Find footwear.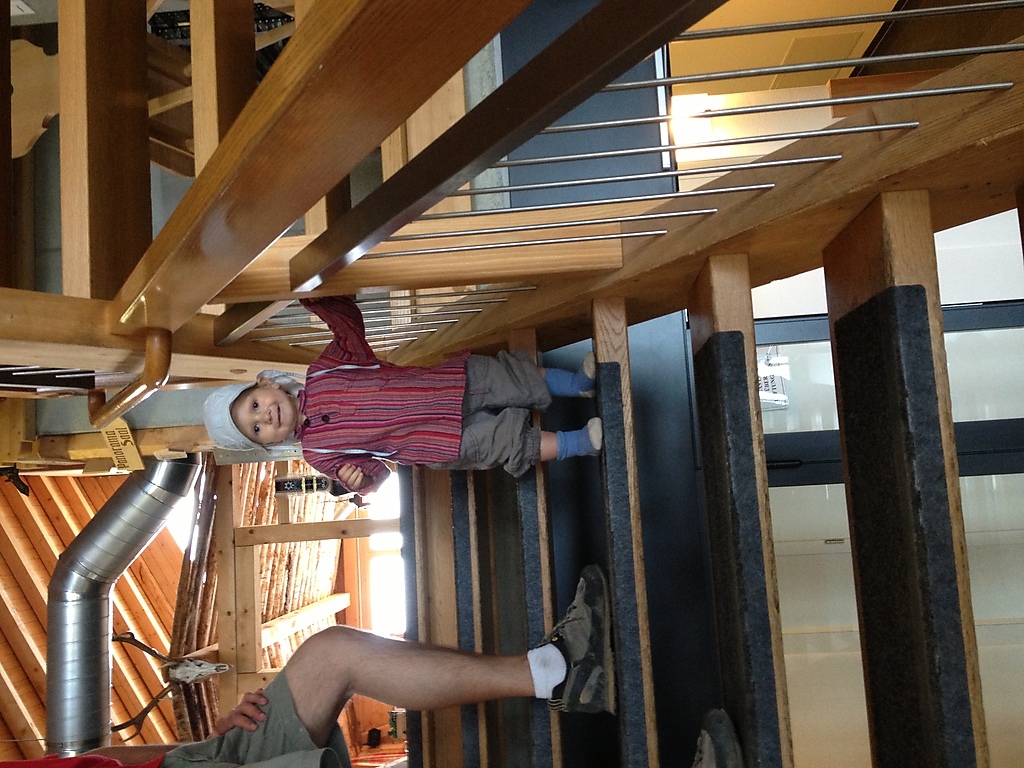
crop(544, 340, 601, 398).
